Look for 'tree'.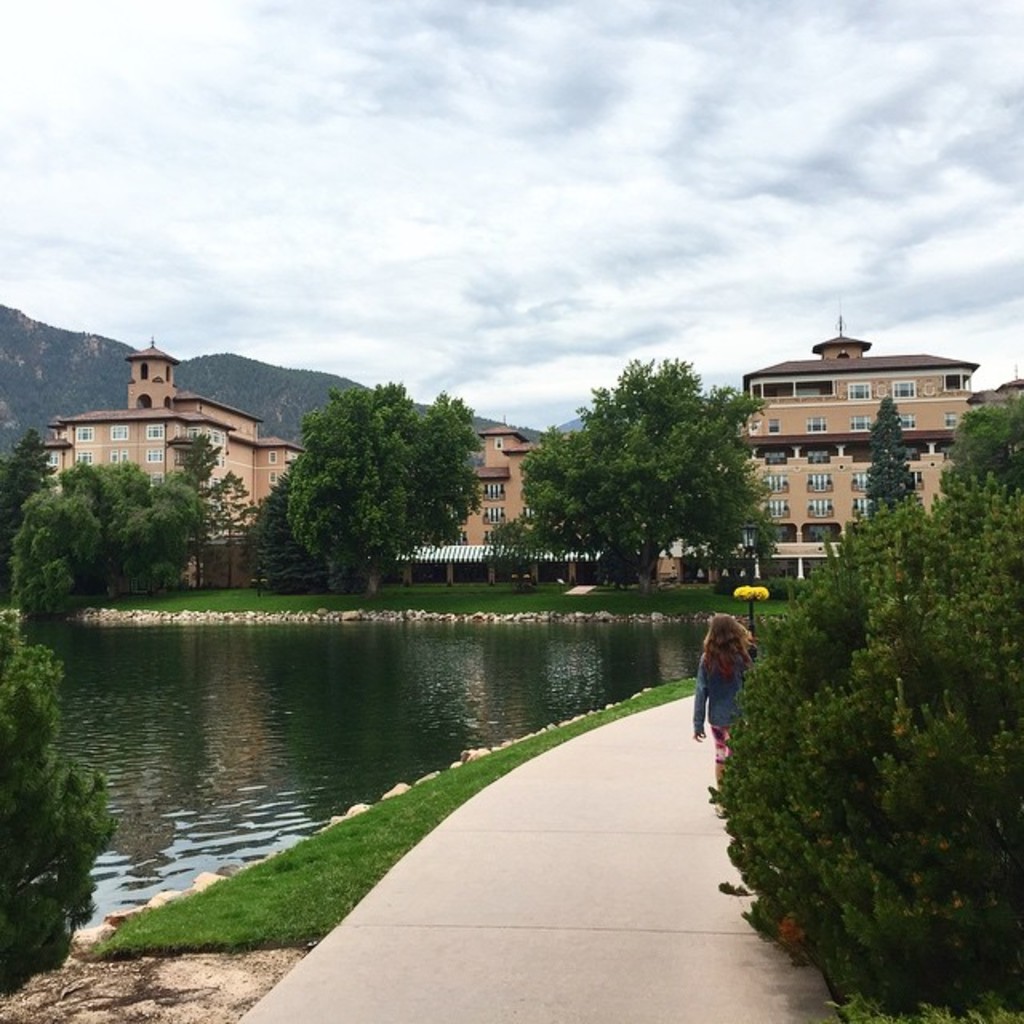
Found: select_region(864, 394, 925, 517).
